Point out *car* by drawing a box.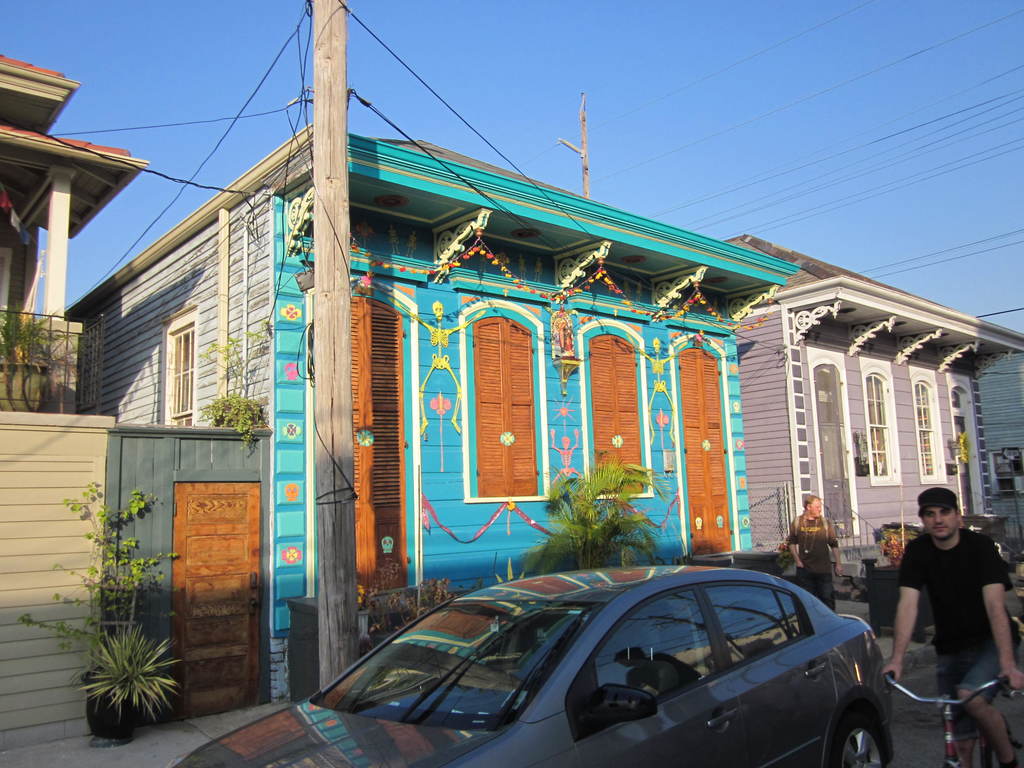
box=[170, 566, 888, 767].
